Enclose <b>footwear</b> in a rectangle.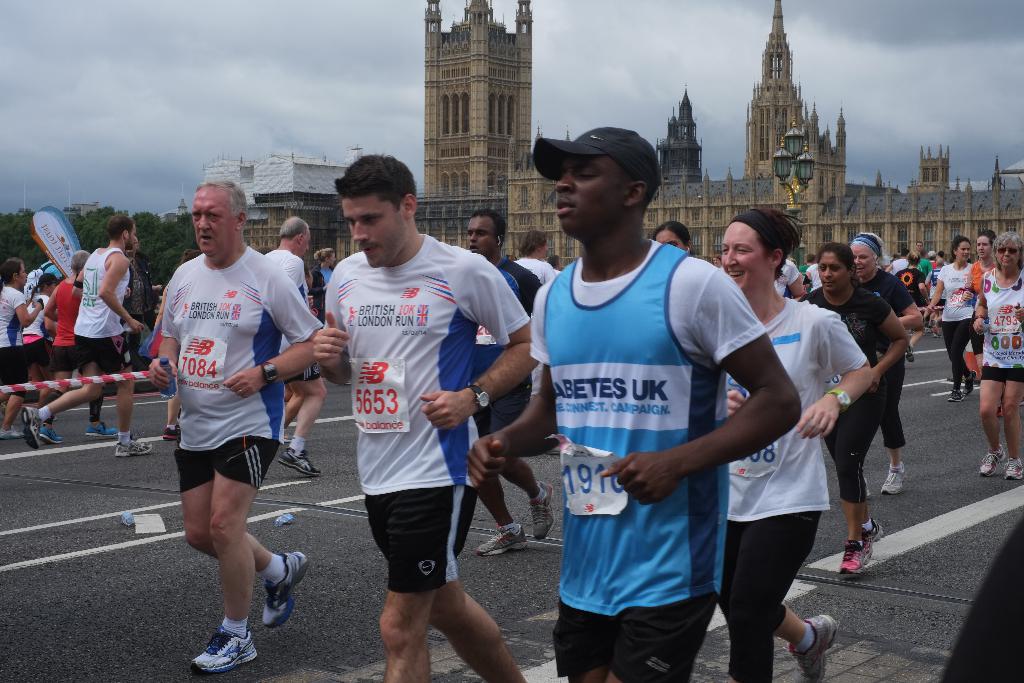
bbox(1020, 392, 1023, 409).
